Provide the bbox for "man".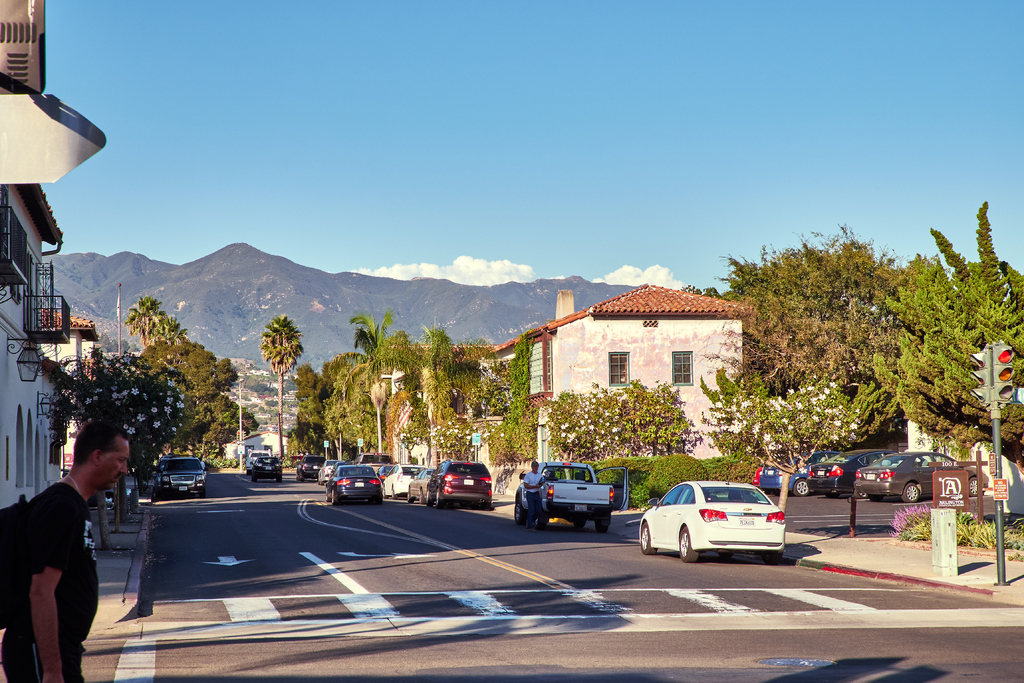
rect(8, 427, 117, 671).
